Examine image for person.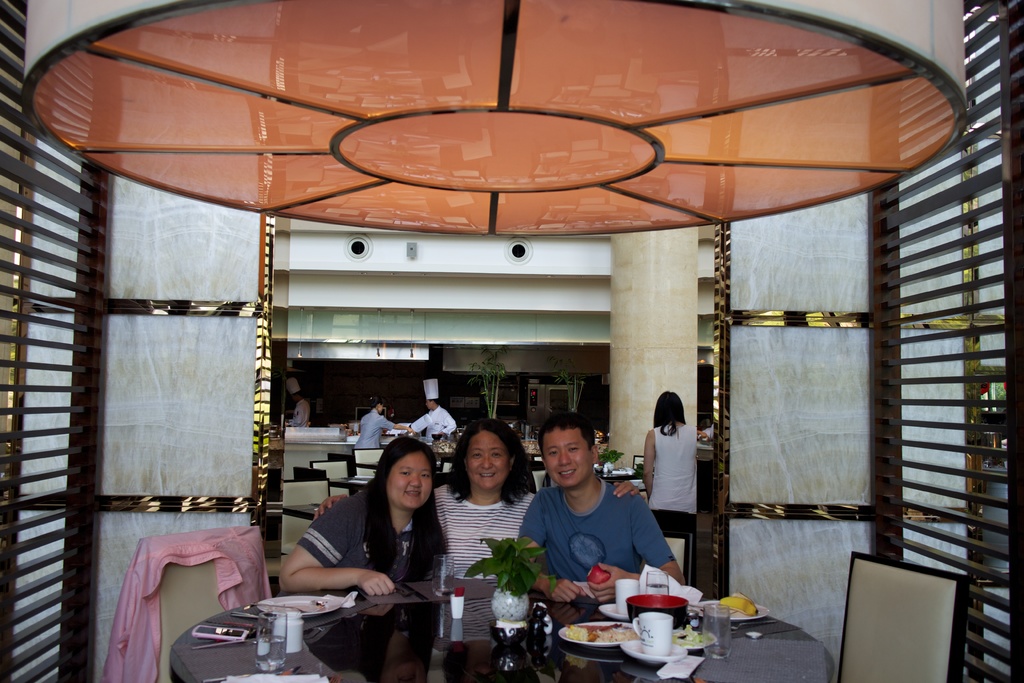
Examination result: {"x1": 311, "y1": 420, "x2": 643, "y2": 580}.
